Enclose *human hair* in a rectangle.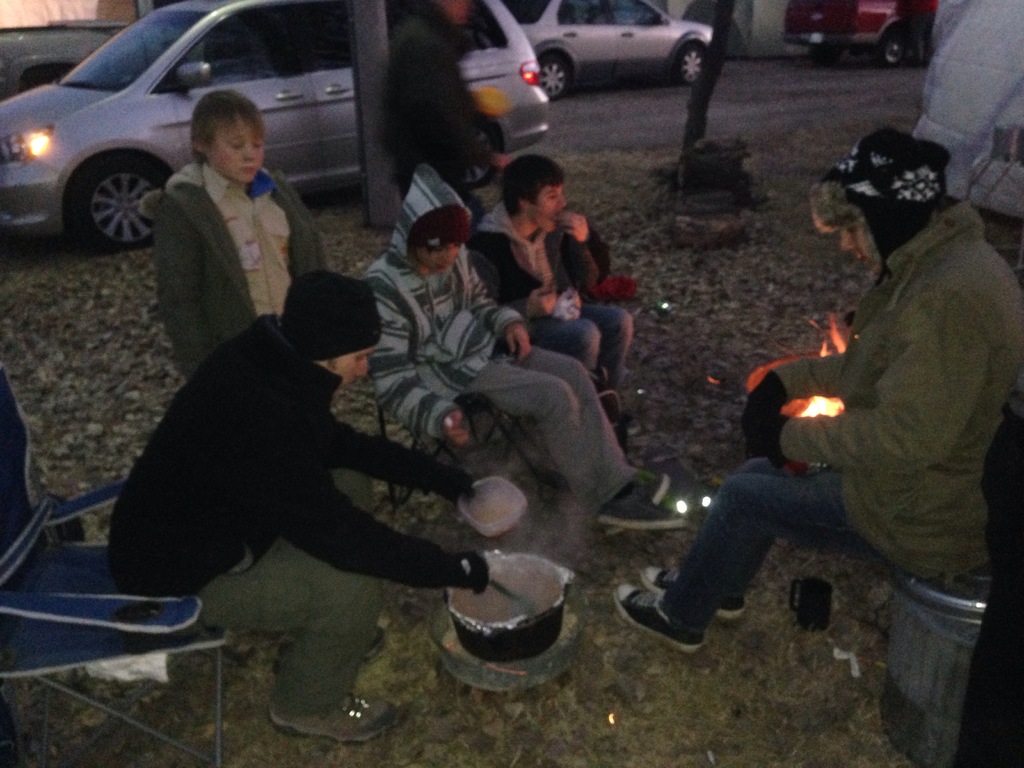
[left=328, top=355, right=338, bottom=373].
